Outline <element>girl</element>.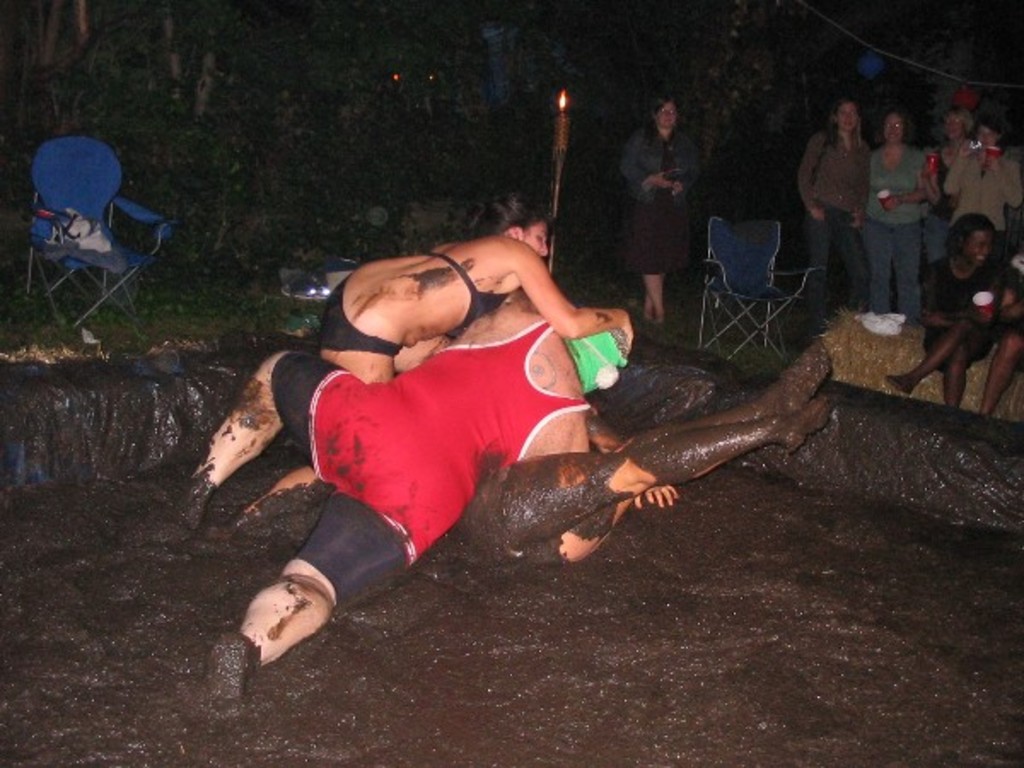
Outline: {"x1": 787, "y1": 87, "x2": 876, "y2": 335}.
